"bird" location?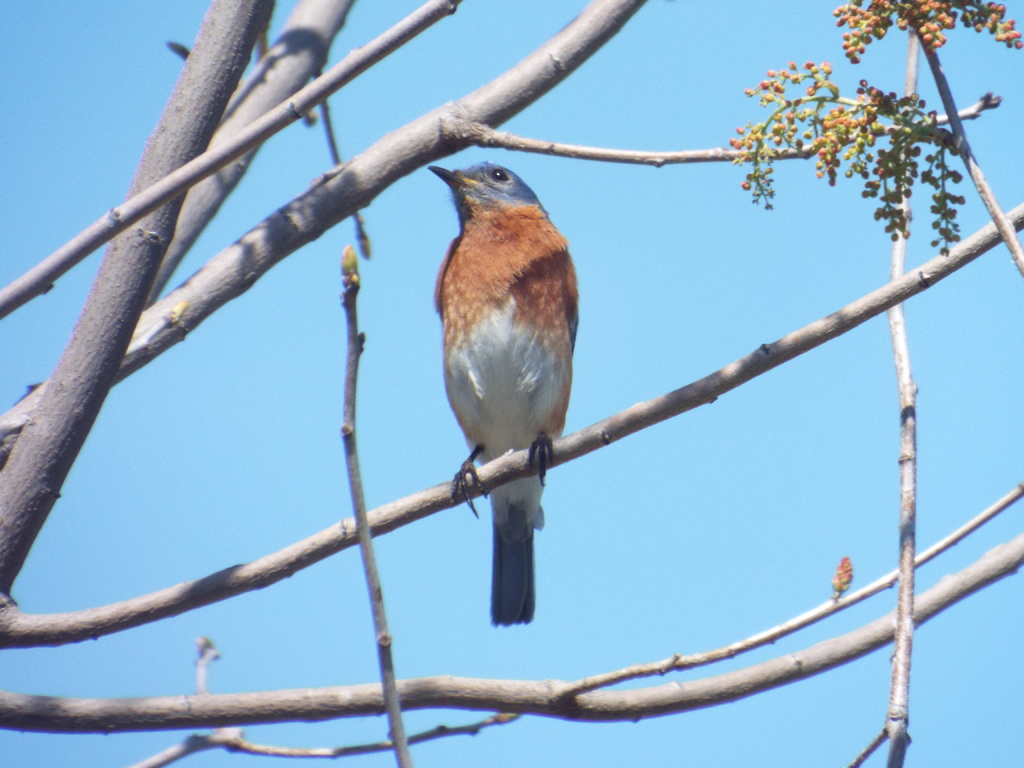
(left=412, top=142, right=589, bottom=602)
